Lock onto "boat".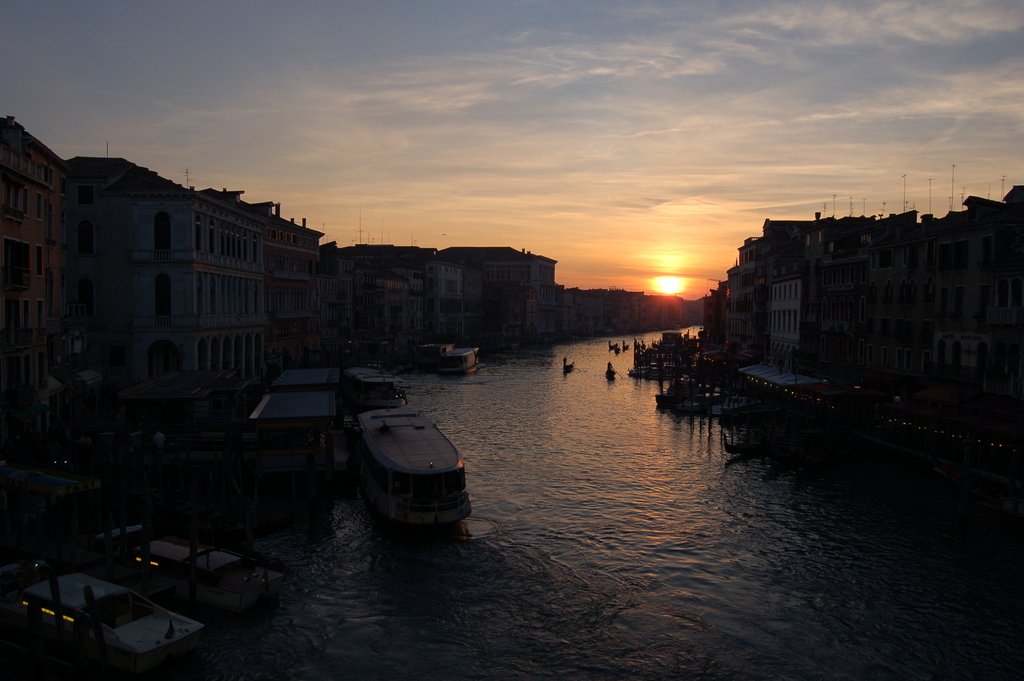
Locked: x1=426 y1=338 x2=483 y2=377.
